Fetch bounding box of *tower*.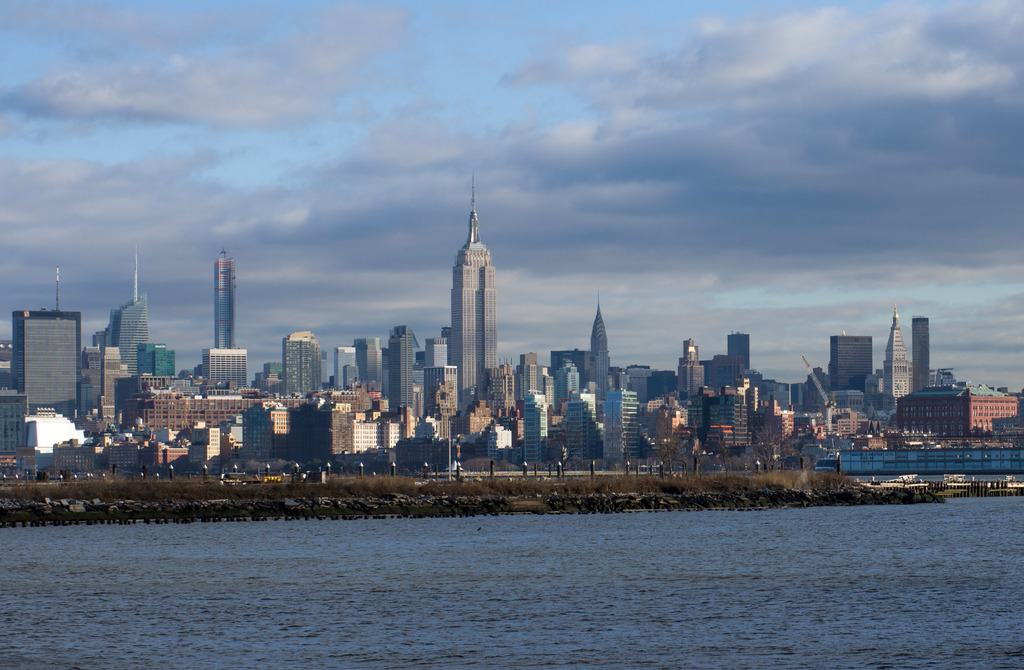
Bbox: l=118, t=257, r=148, b=375.
